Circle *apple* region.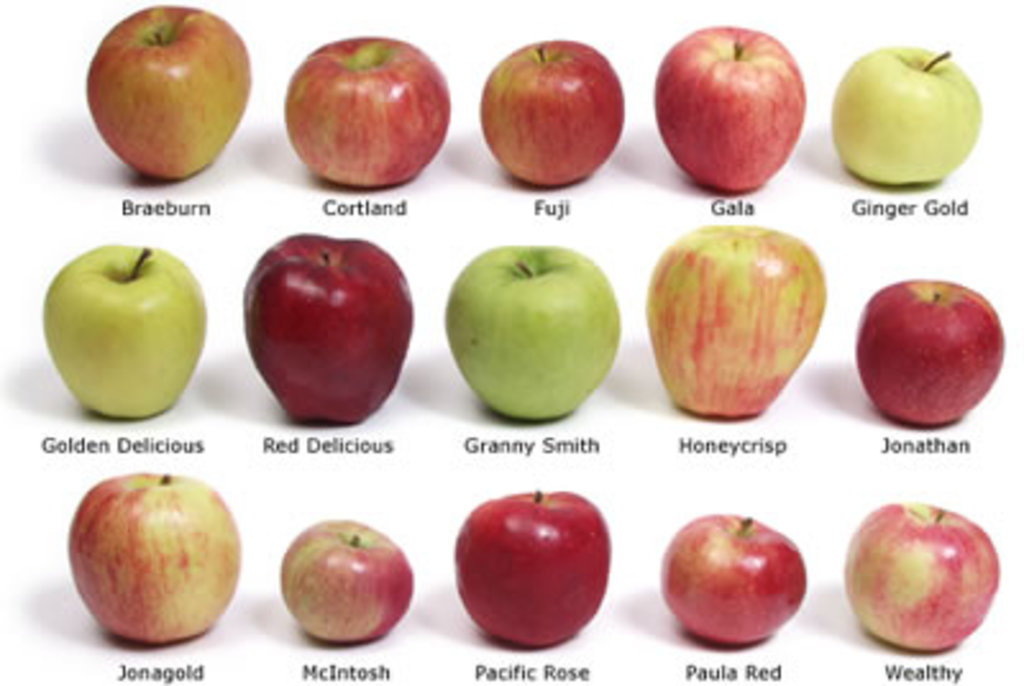
Region: (left=236, top=228, right=415, bottom=425).
